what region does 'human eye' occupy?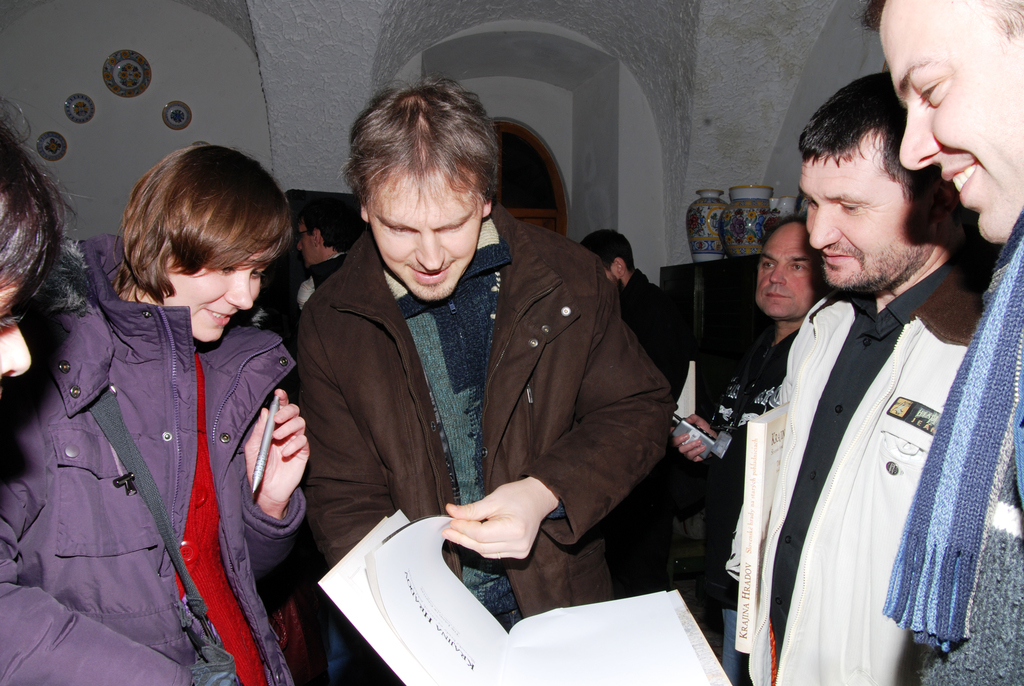
bbox=(246, 260, 267, 284).
